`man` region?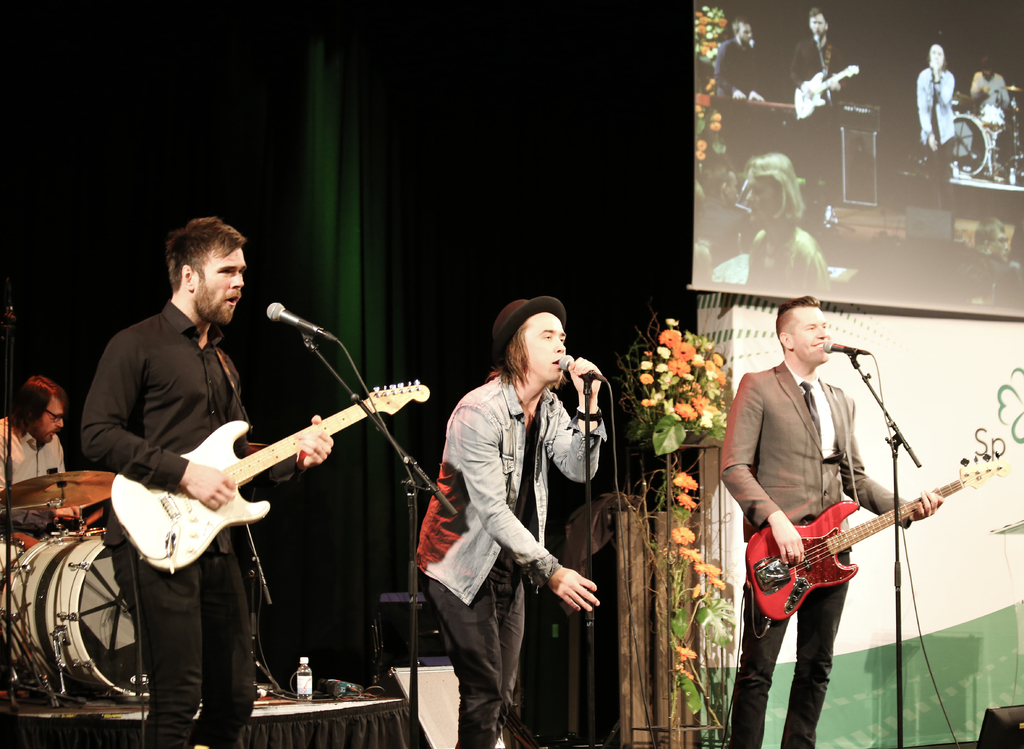
(x1=967, y1=63, x2=1011, y2=131)
